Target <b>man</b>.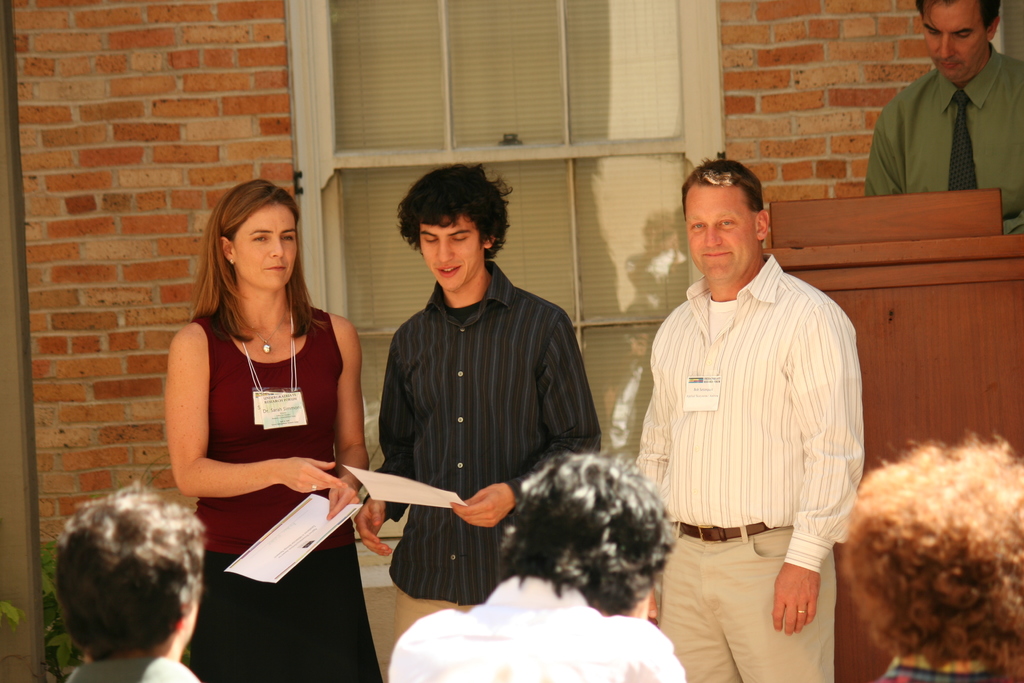
Target region: pyautogui.locateOnScreen(388, 450, 680, 682).
